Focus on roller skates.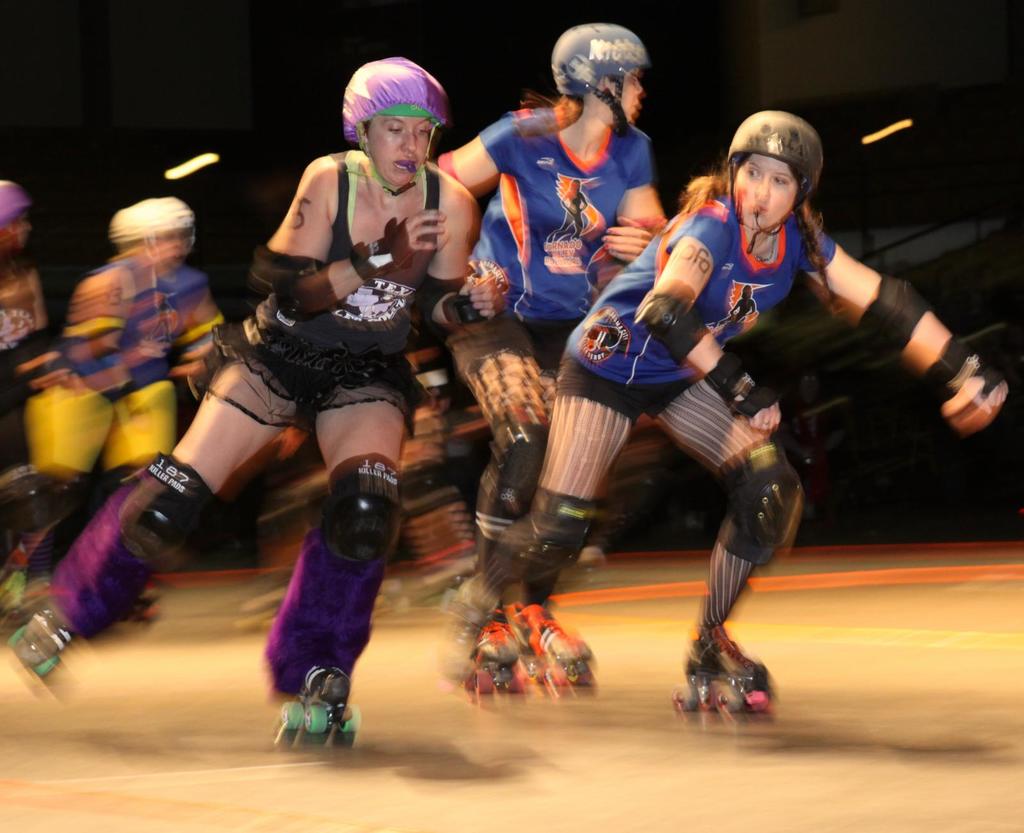
Focused at [left=464, top=604, right=535, bottom=704].
